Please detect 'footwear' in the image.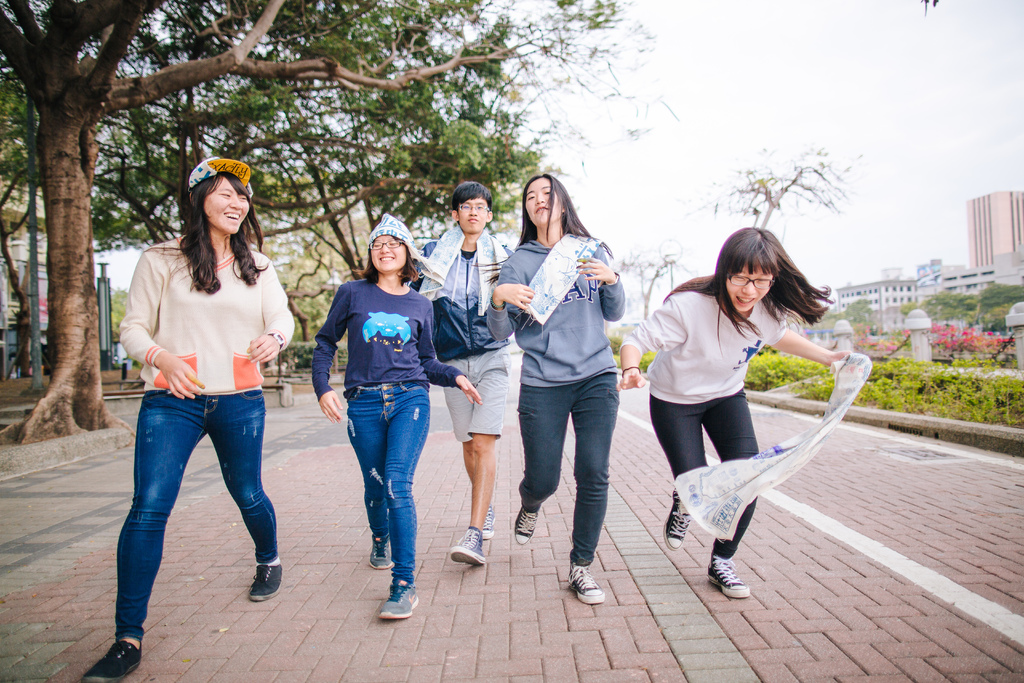
702 554 751 598.
